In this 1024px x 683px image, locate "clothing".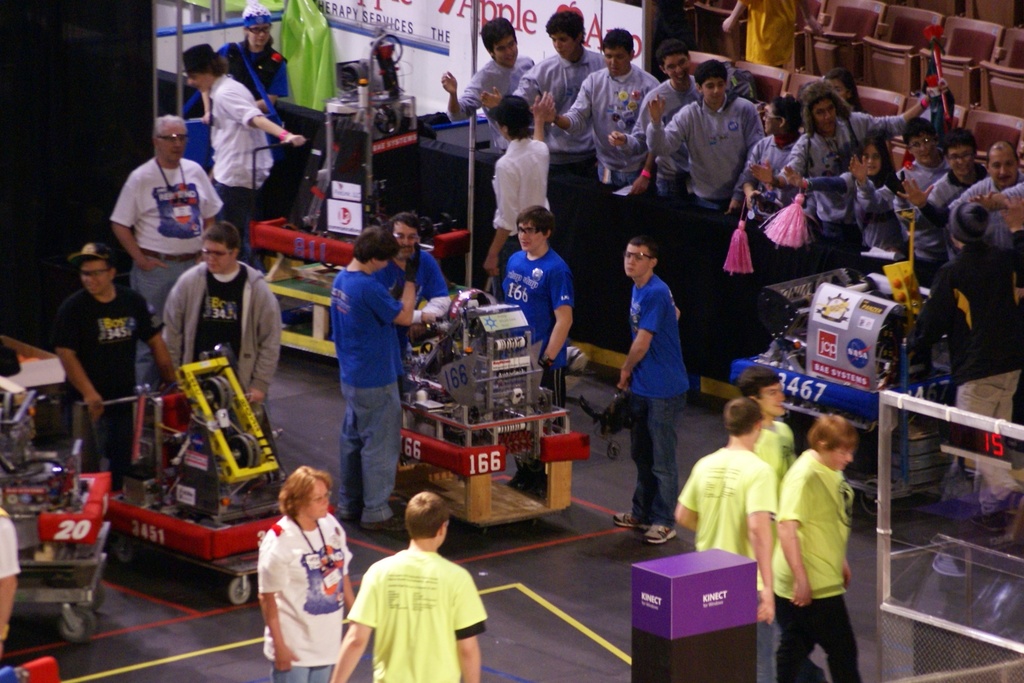
Bounding box: l=766, t=446, r=860, b=682.
